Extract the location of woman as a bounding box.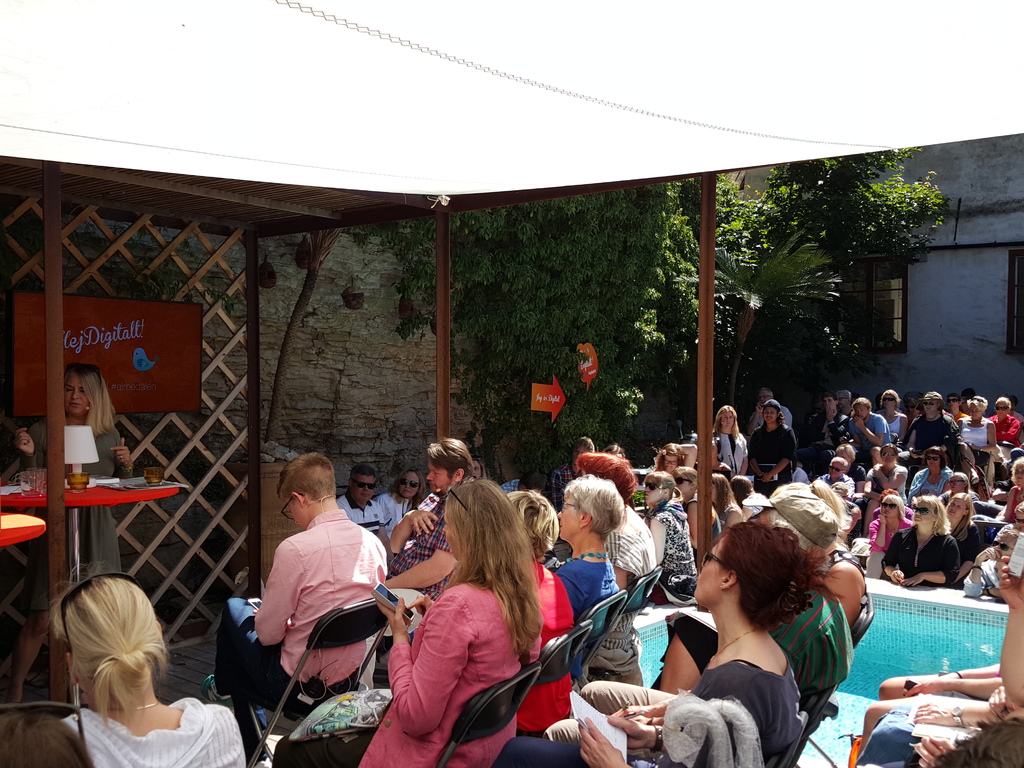
left=552, top=477, right=621, bottom=627.
